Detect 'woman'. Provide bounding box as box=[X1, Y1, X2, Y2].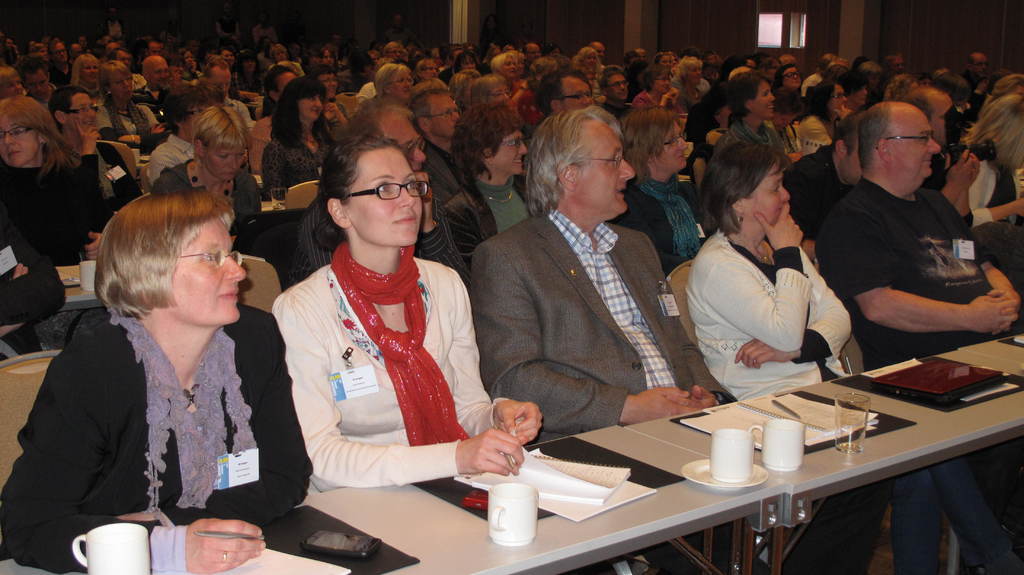
box=[524, 57, 560, 121].
